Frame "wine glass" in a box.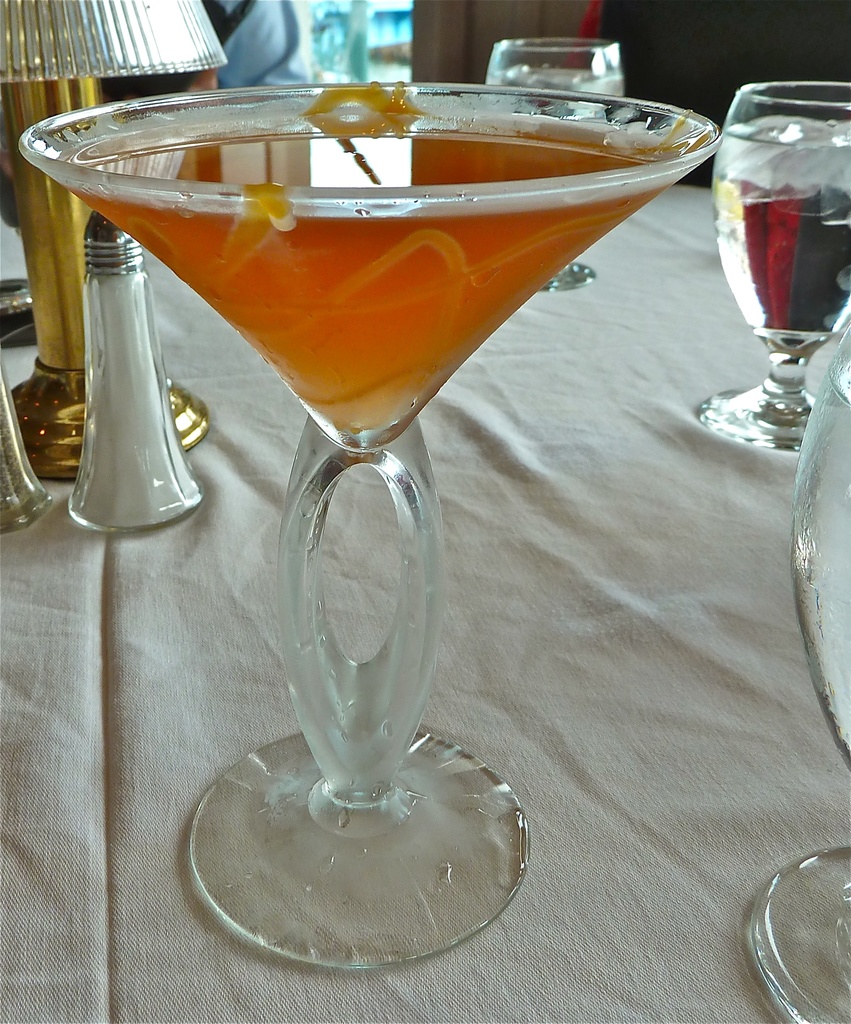
688 73 850 461.
